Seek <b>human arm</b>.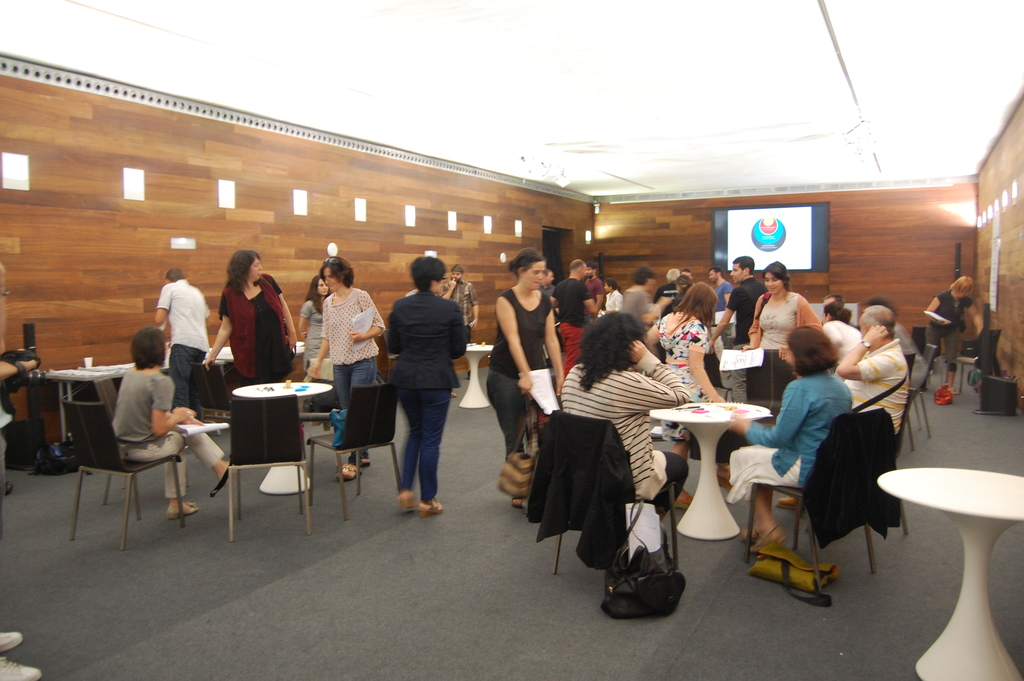
bbox(538, 303, 569, 400).
